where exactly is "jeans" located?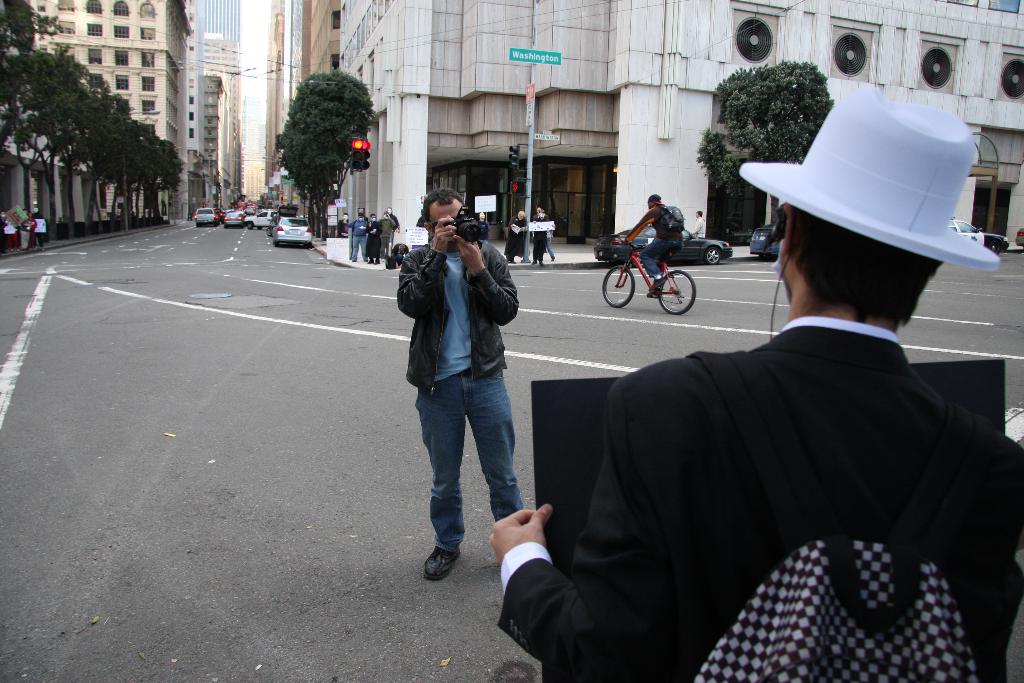
Its bounding box is x1=550, y1=240, x2=558, y2=258.
